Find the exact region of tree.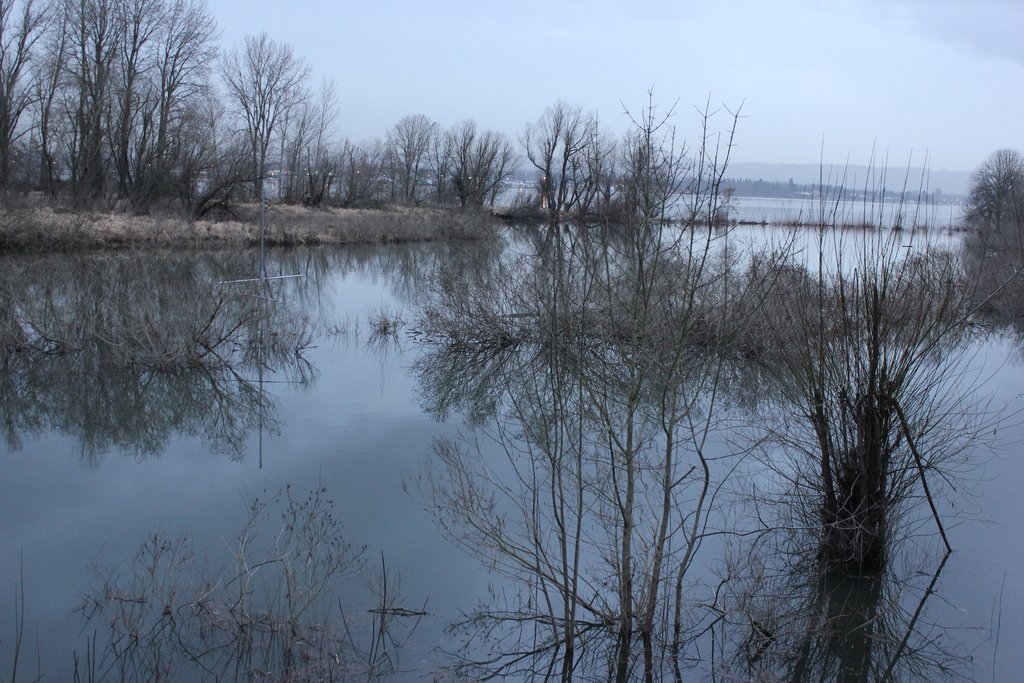
Exact region: <bbox>965, 145, 1023, 244</bbox>.
